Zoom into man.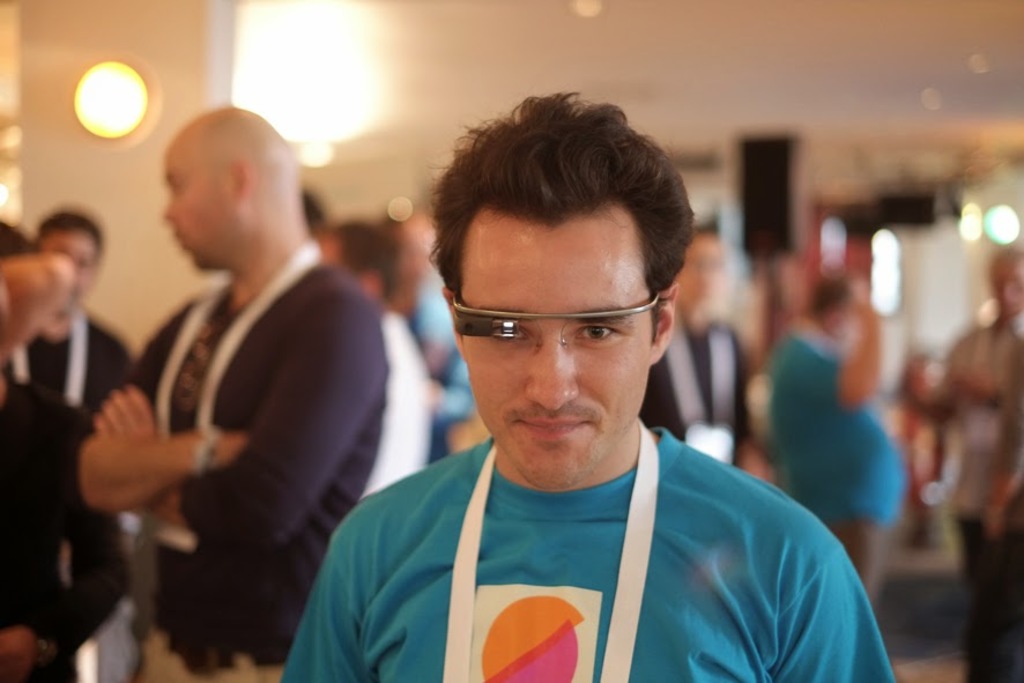
Zoom target: x1=0, y1=202, x2=153, y2=682.
